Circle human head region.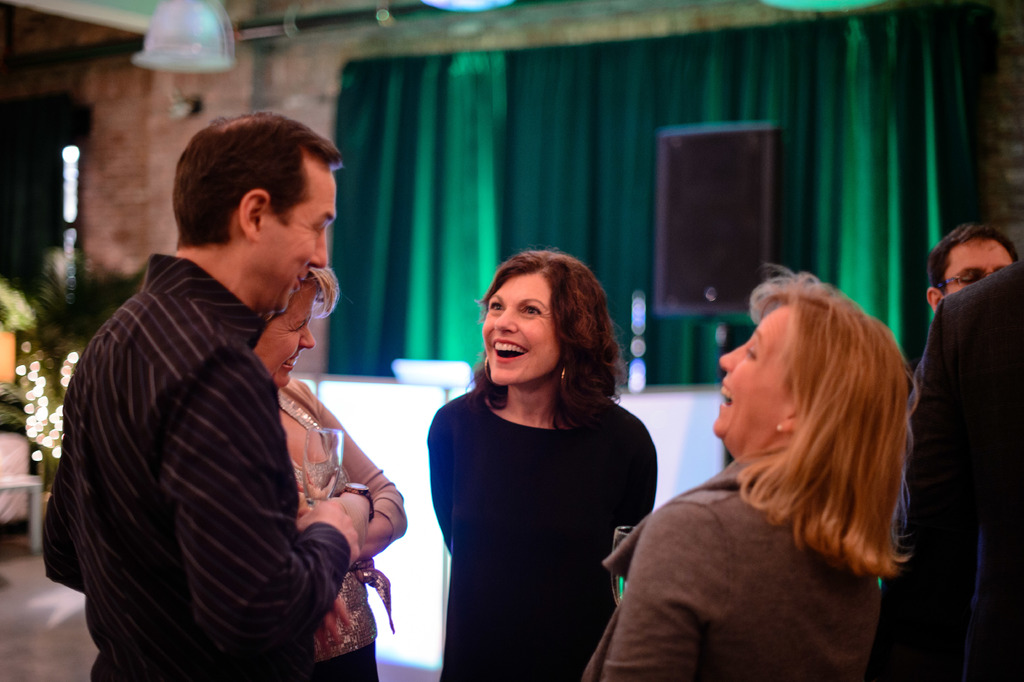
Region: [left=476, top=245, right=619, bottom=387].
